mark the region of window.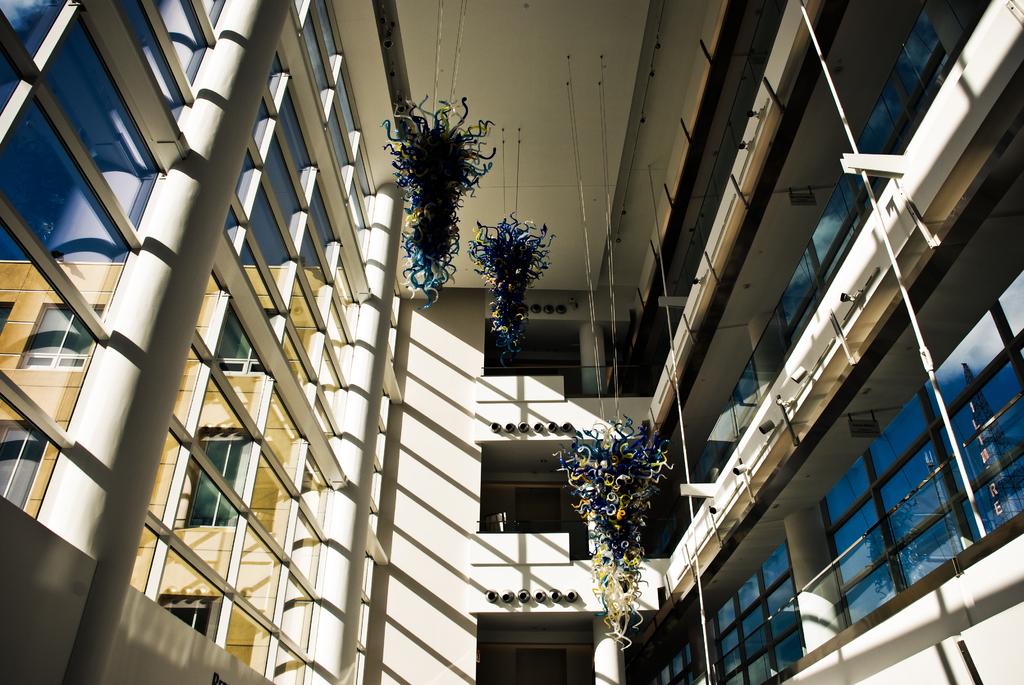
Region: detection(301, 1, 348, 123).
